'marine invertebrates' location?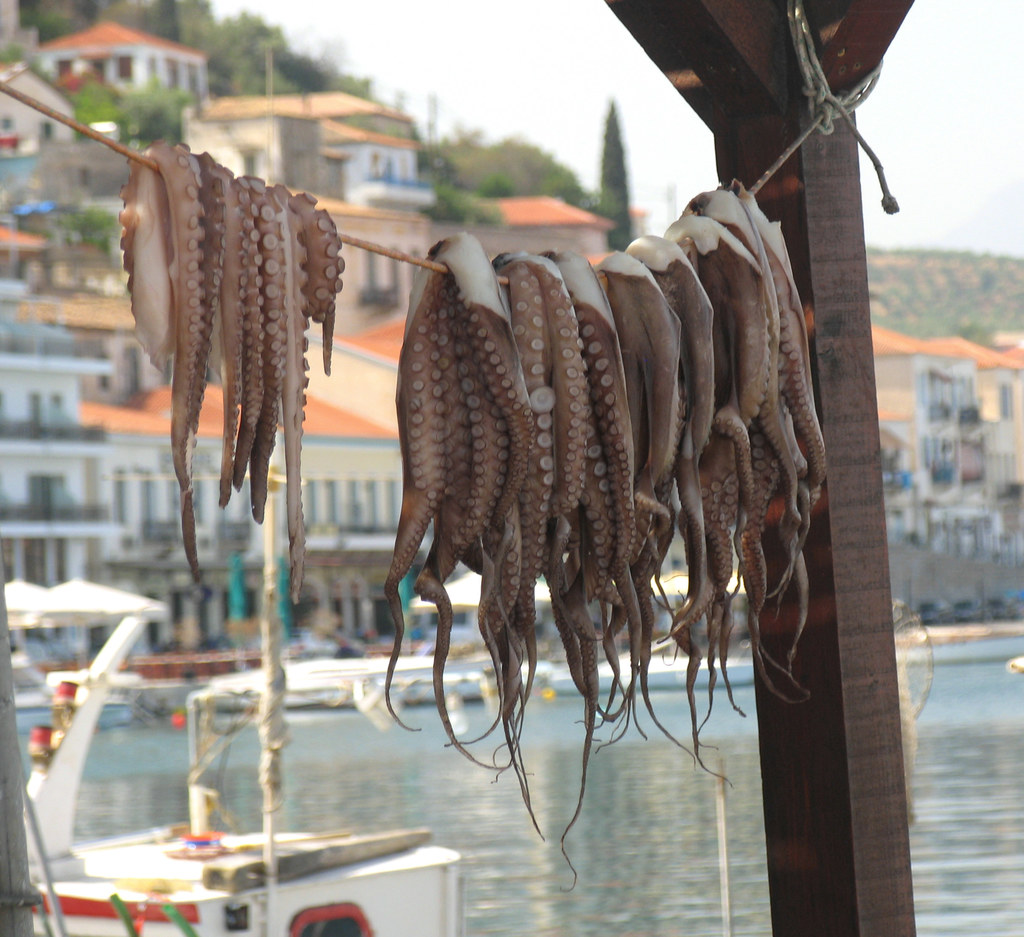
<bbox>194, 141, 259, 541</bbox>
